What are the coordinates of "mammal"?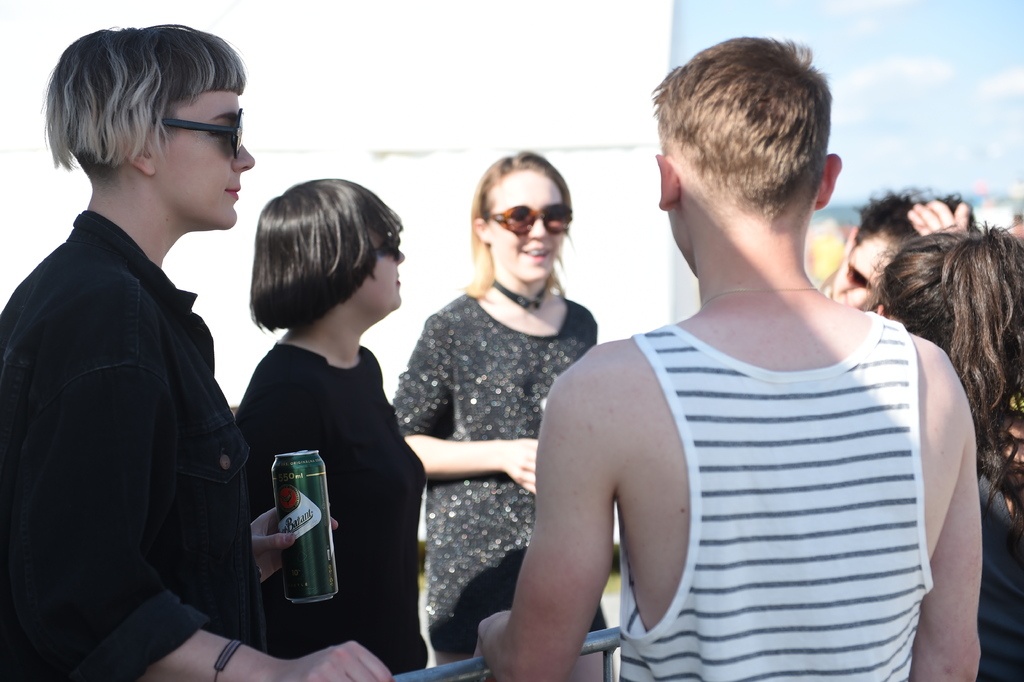
471 36 984 681.
